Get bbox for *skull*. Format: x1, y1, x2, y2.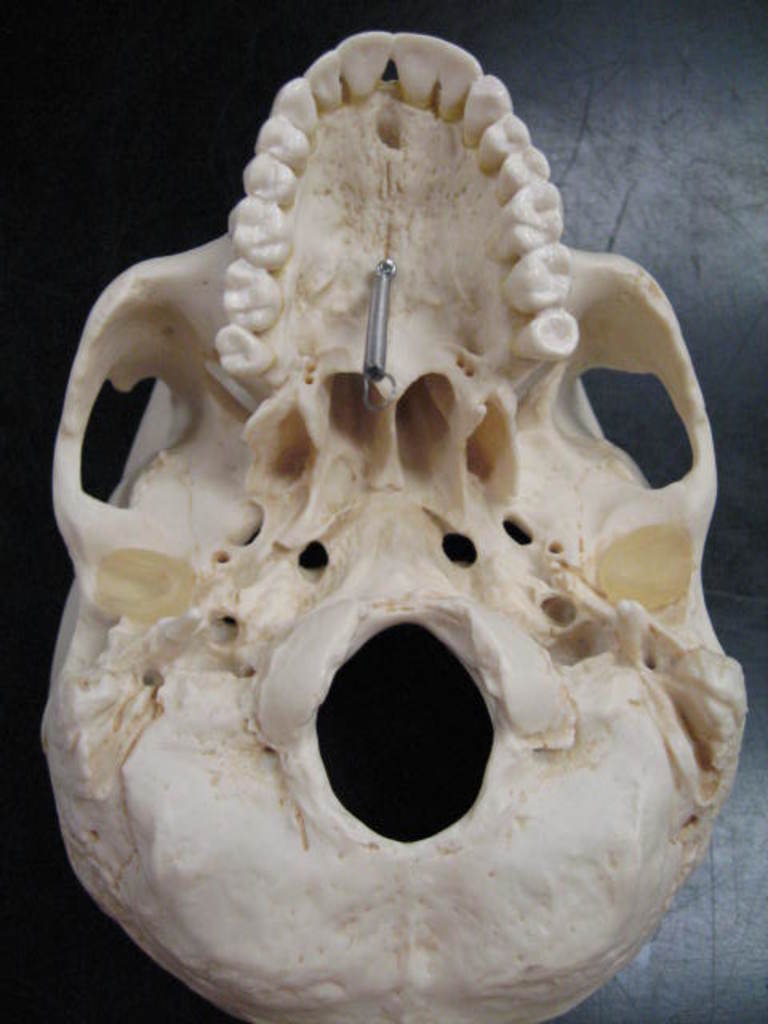
38, 29, 747, 1022.
